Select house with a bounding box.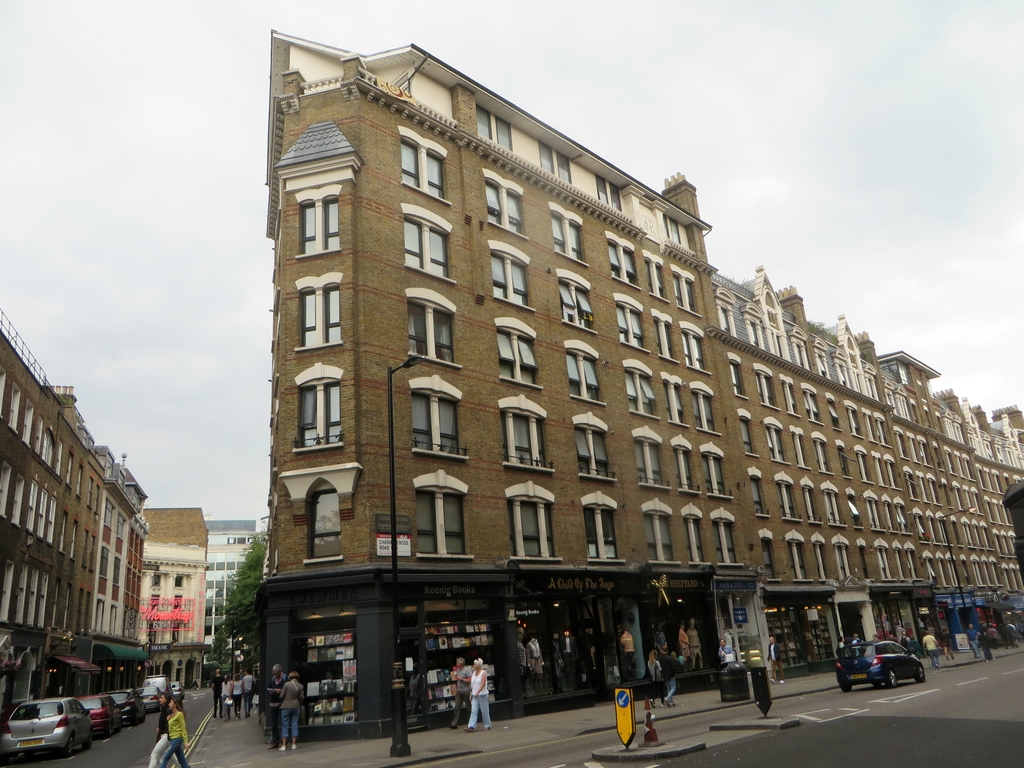
pyautogui.locateOnScreen(964, 396, 1023, 630).
